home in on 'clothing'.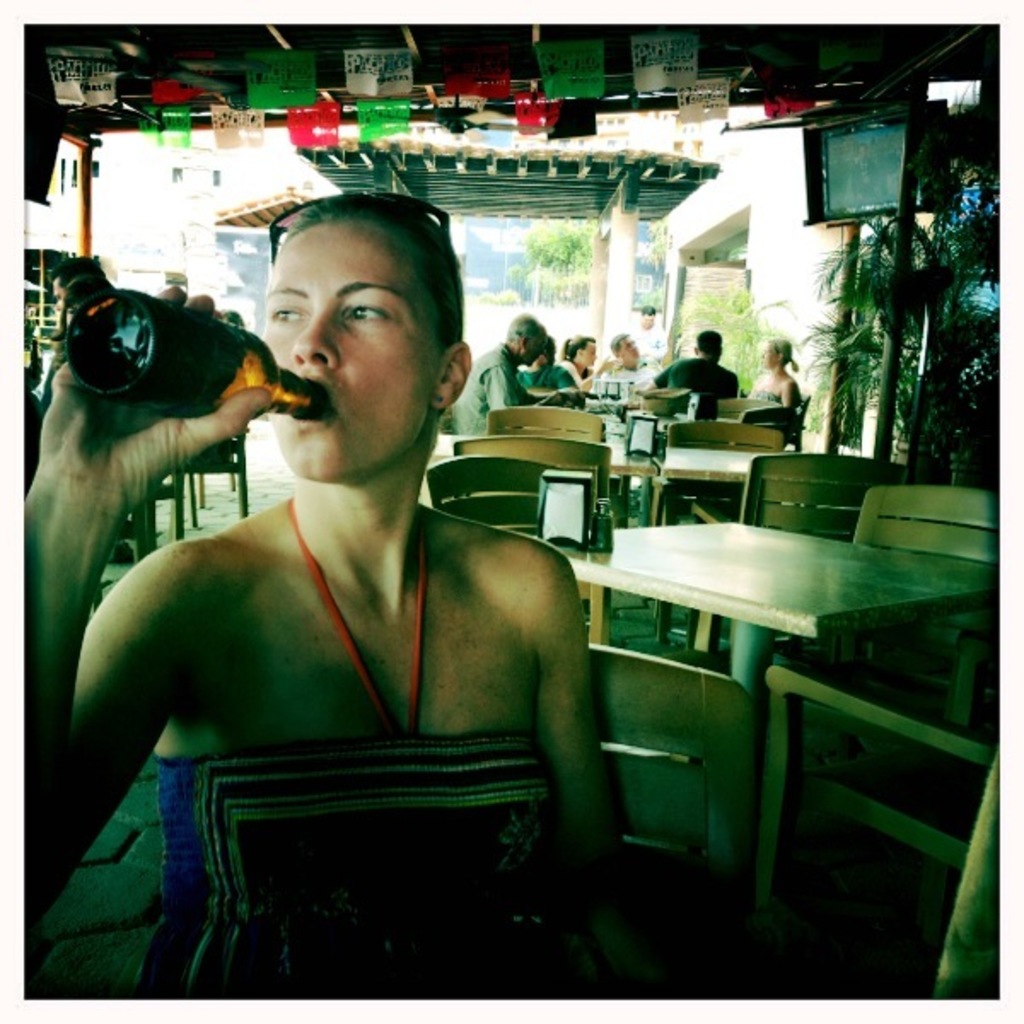
Homed in at pyautogui.locateOnScreen(561, 355, 592, 399).
